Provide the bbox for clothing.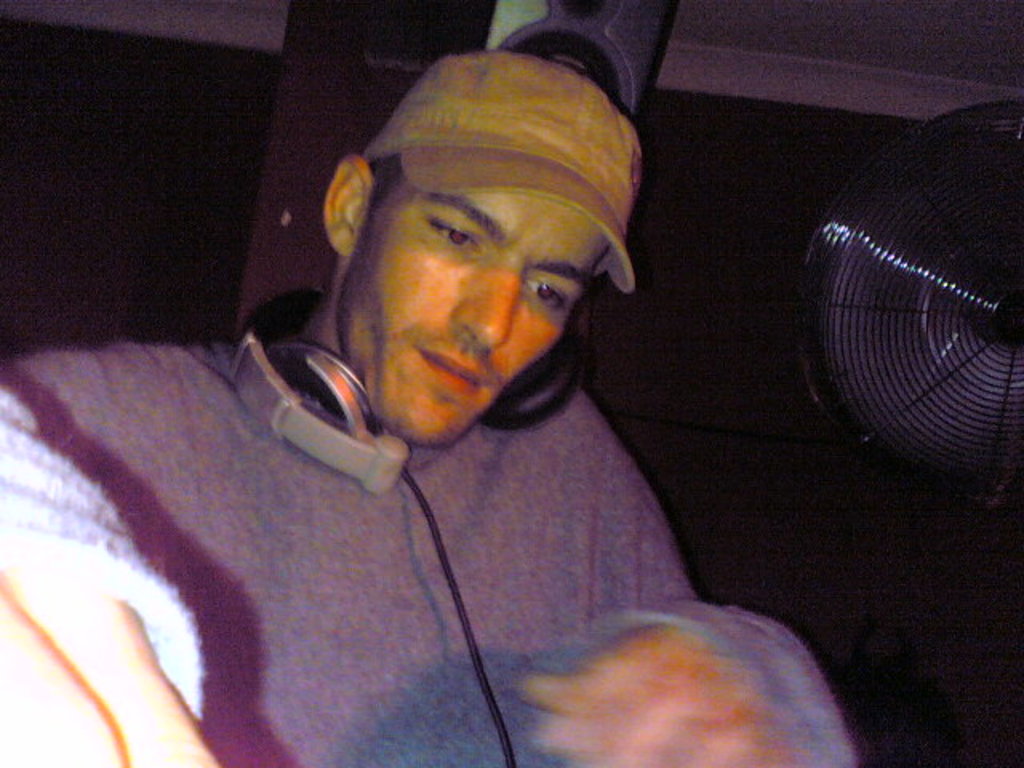
<box>206,283,795,722</box>.
